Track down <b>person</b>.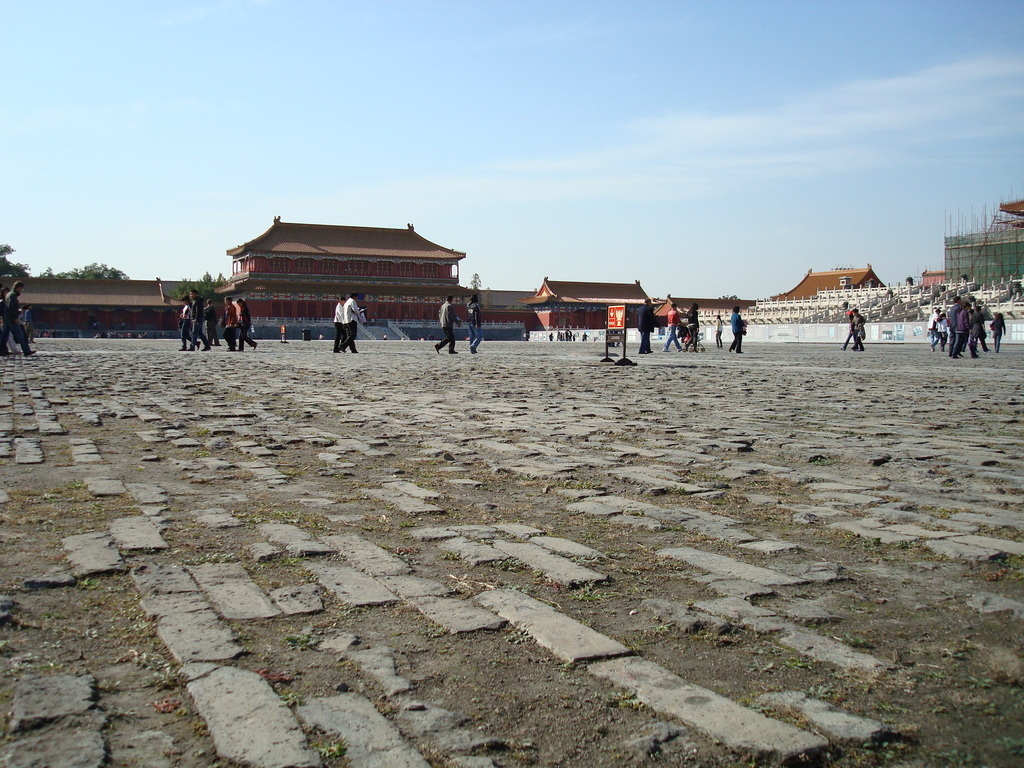
Tracked to {"x1": 731, "y1": 303, "x2": 741, "y2": 351}.
